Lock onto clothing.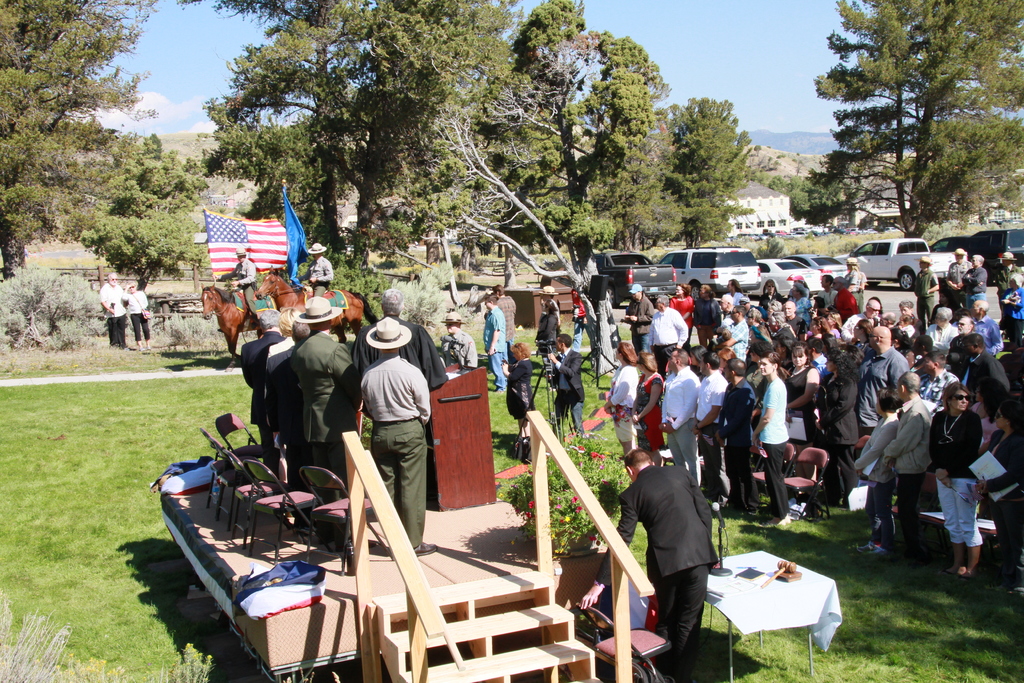
Locked: 101/281/124/344.
